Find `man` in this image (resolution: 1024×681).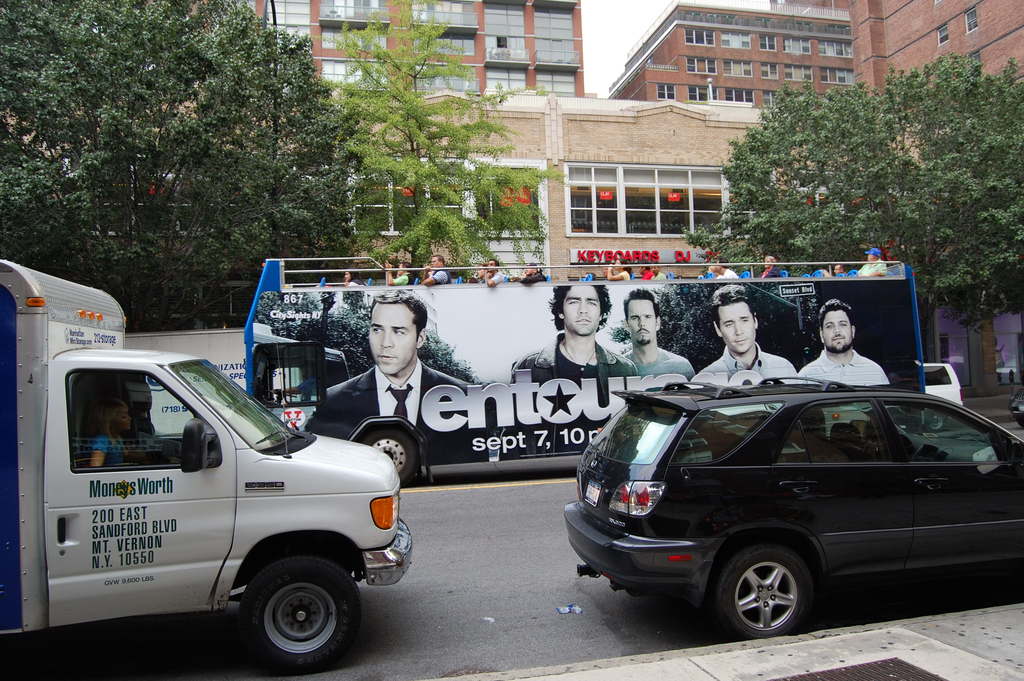
<bbox>387, 261, 416, 289</bbox>.
